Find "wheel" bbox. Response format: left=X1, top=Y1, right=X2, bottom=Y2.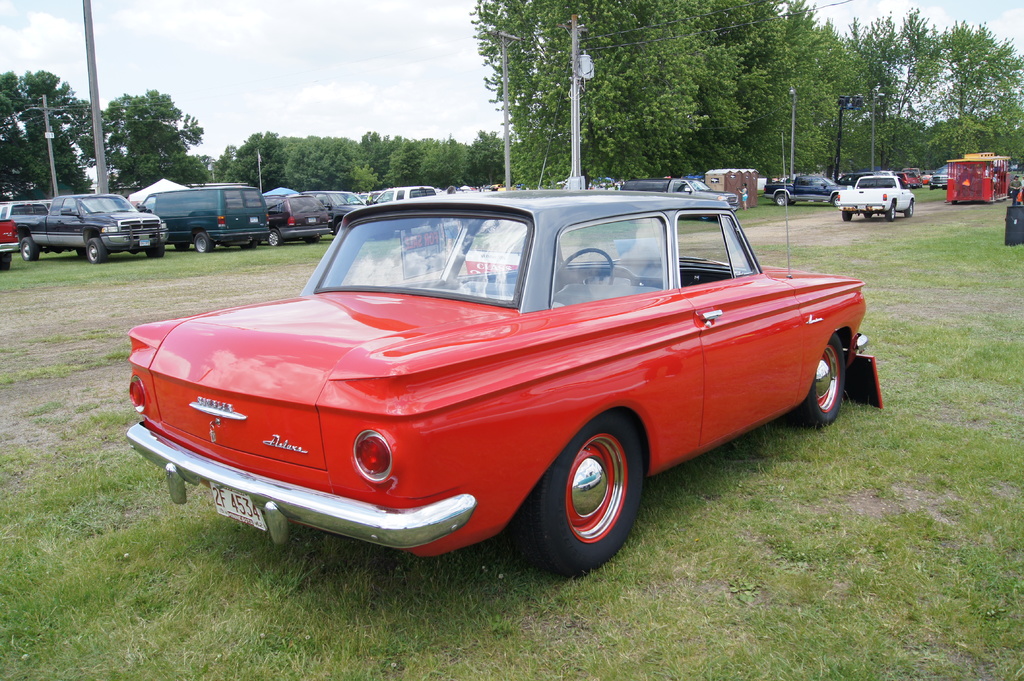
left=888, top=203, right=894, bottom=223.
